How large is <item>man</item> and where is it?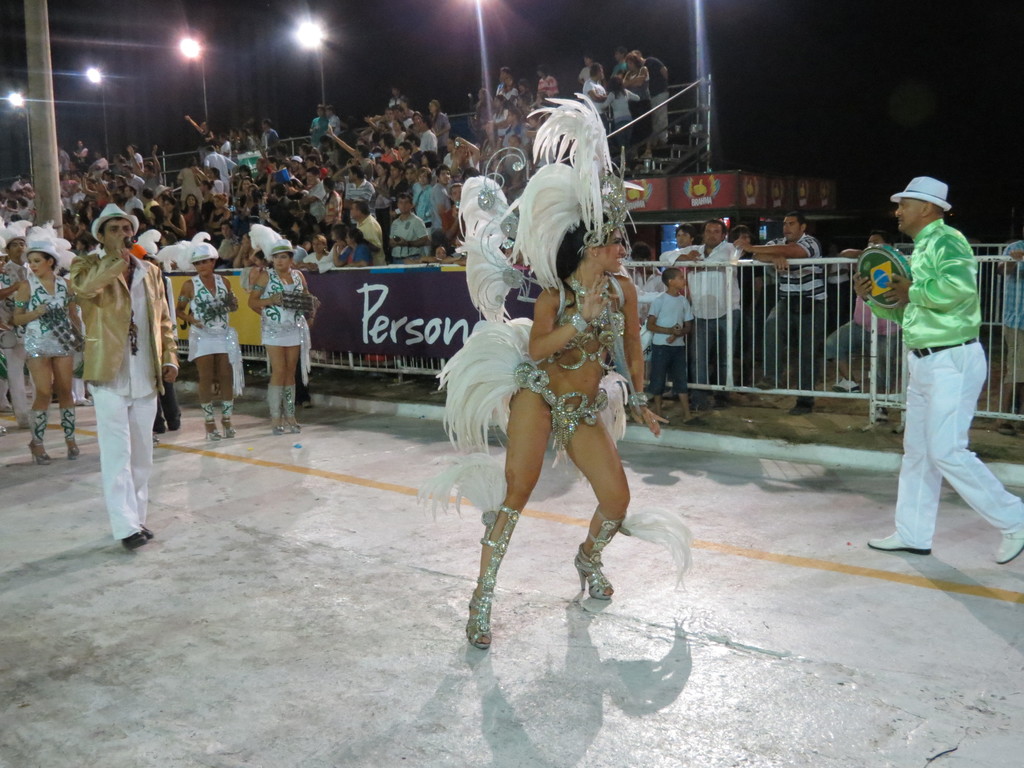
Bounding box: x1=387 y1=189 x2=431 y2=262.
